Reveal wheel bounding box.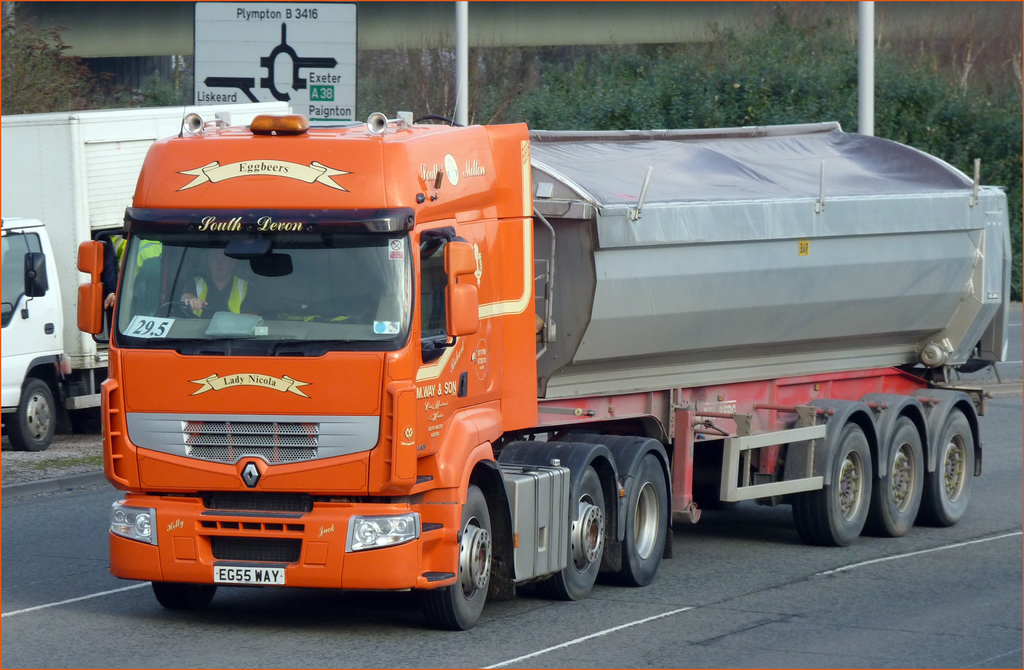
Revealed: box(159, 299, 215, 319).
